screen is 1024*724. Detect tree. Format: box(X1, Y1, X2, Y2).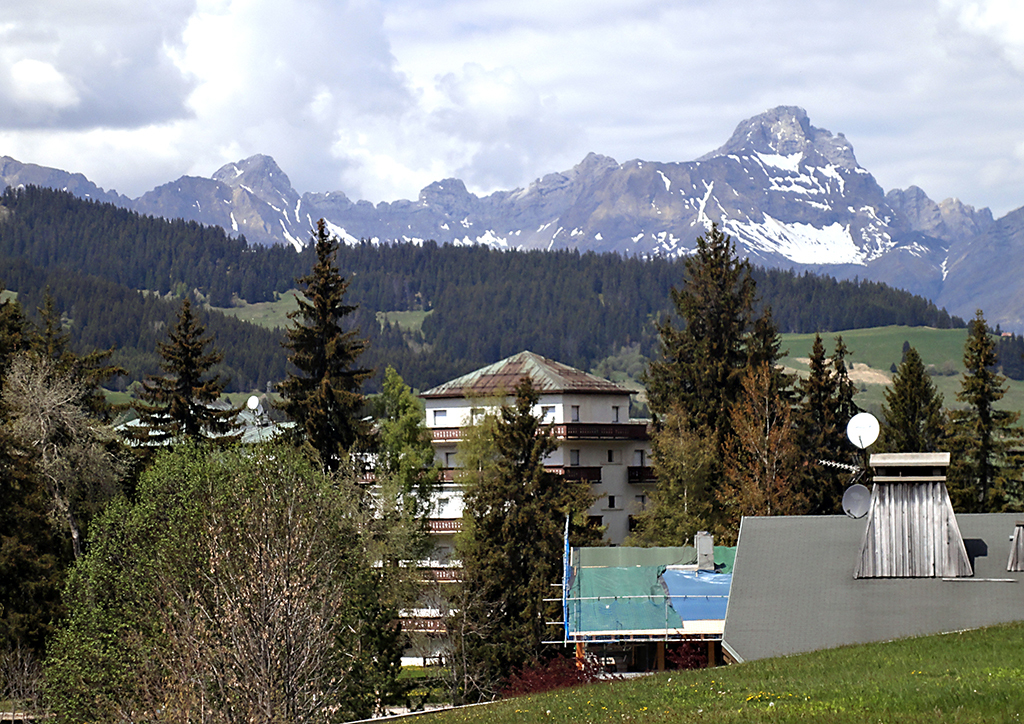
box(710, 369, 798, 555).
